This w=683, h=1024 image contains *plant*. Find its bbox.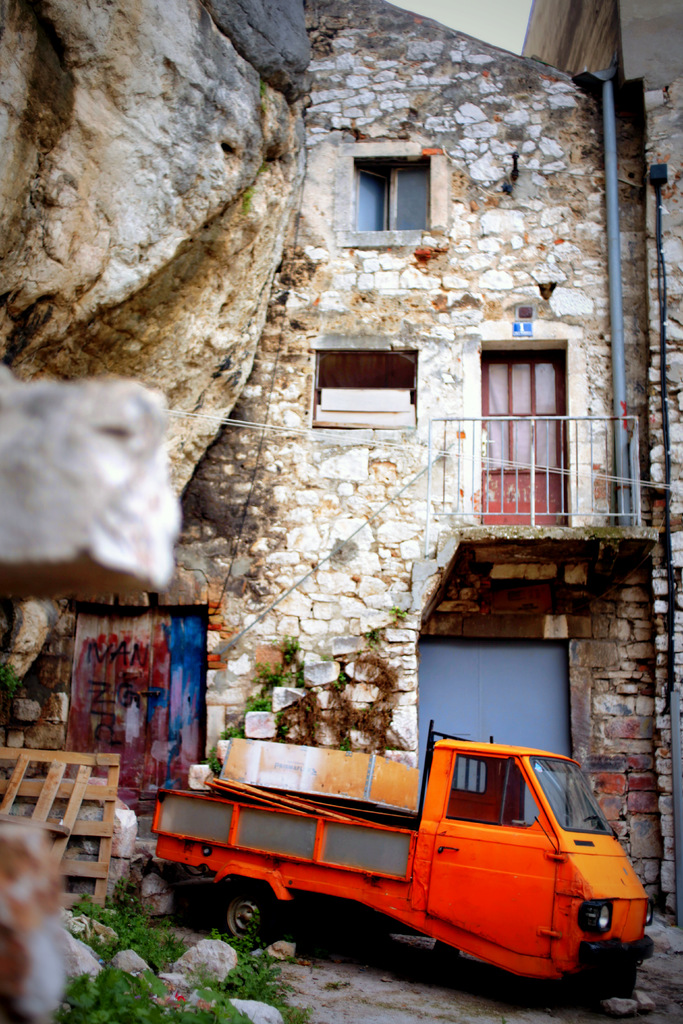
<region>44, 956, 237, 1022</region>.
